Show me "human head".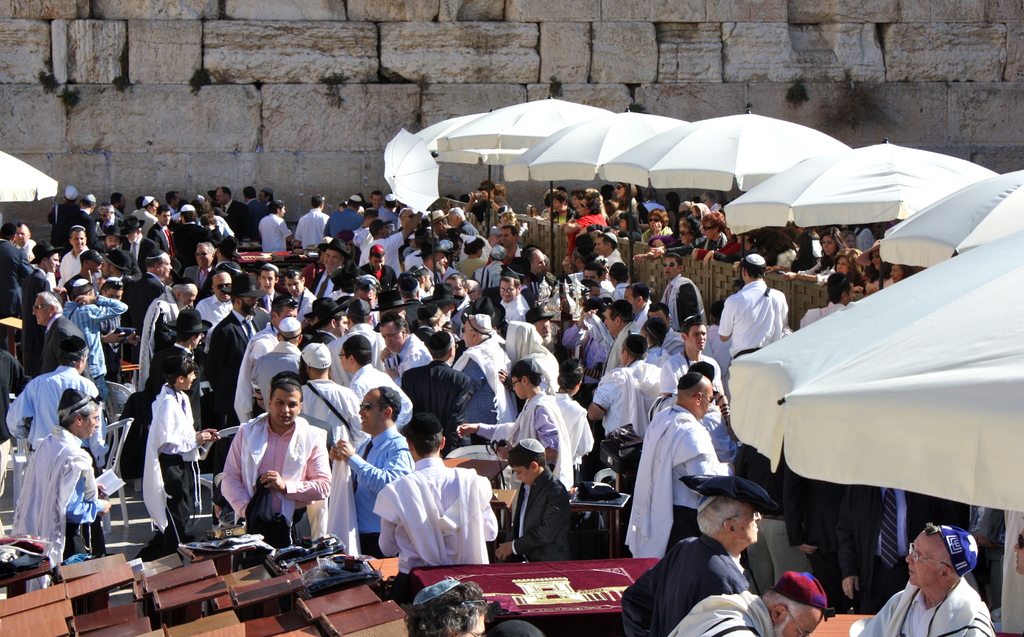
"human head" is here: pyautogui.locateOnScreen(916, 525, 993, 608).
